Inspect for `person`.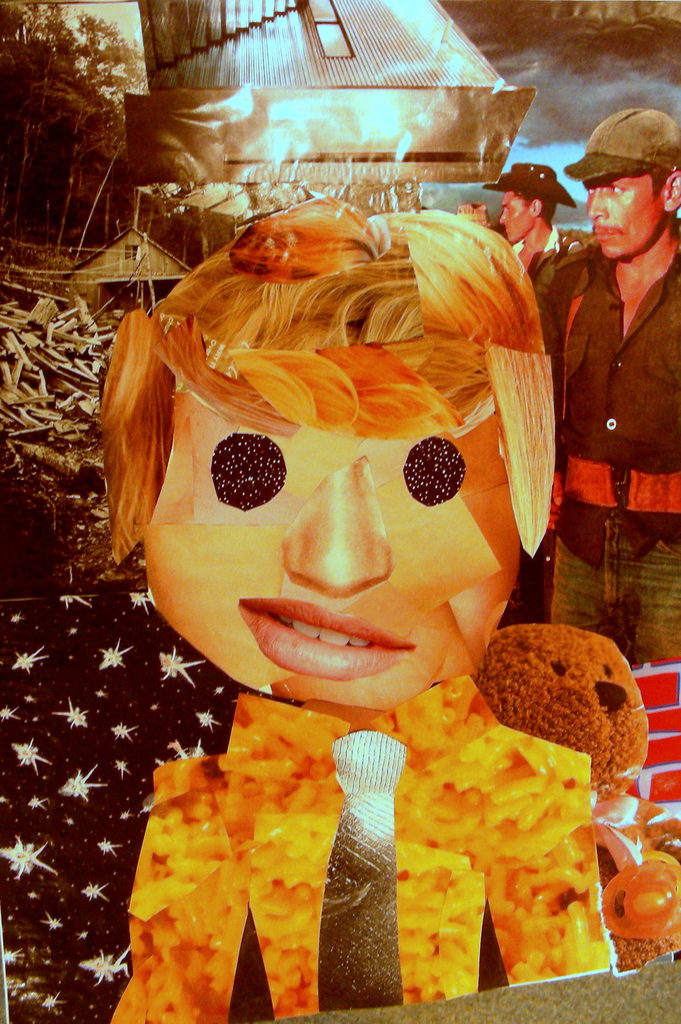
Inspection: (94,195,621,1023).
